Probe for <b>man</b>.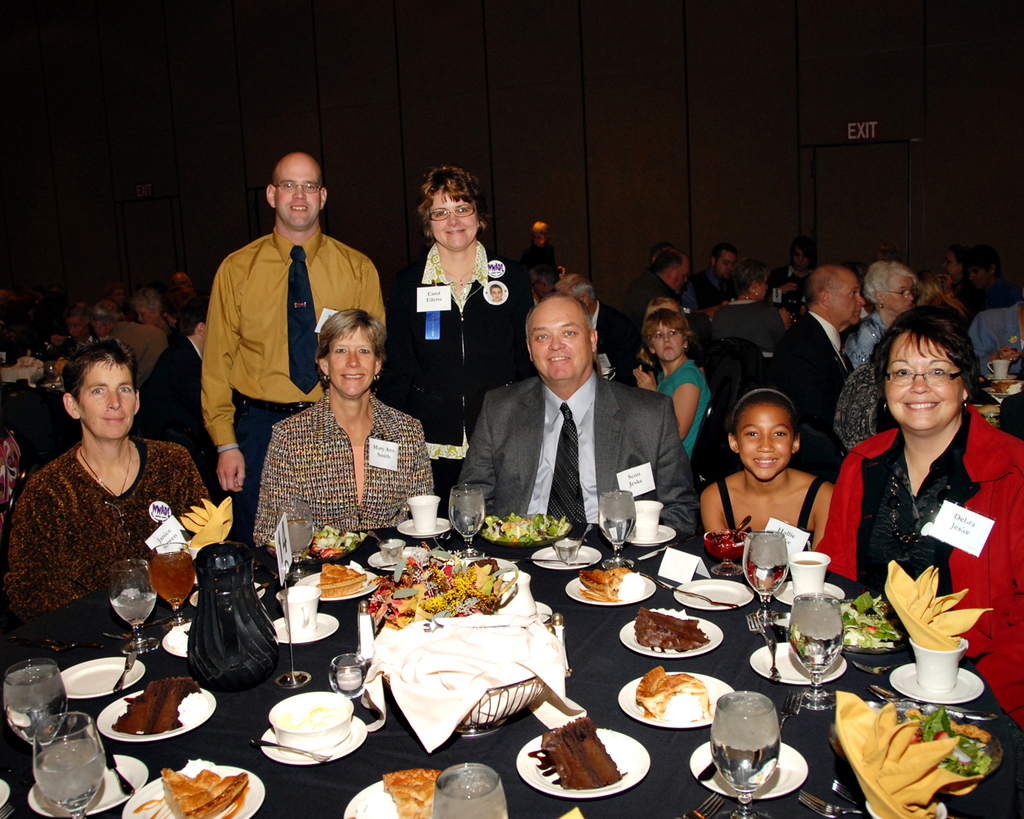
Probe result: box(691, 244, 743, 312).
